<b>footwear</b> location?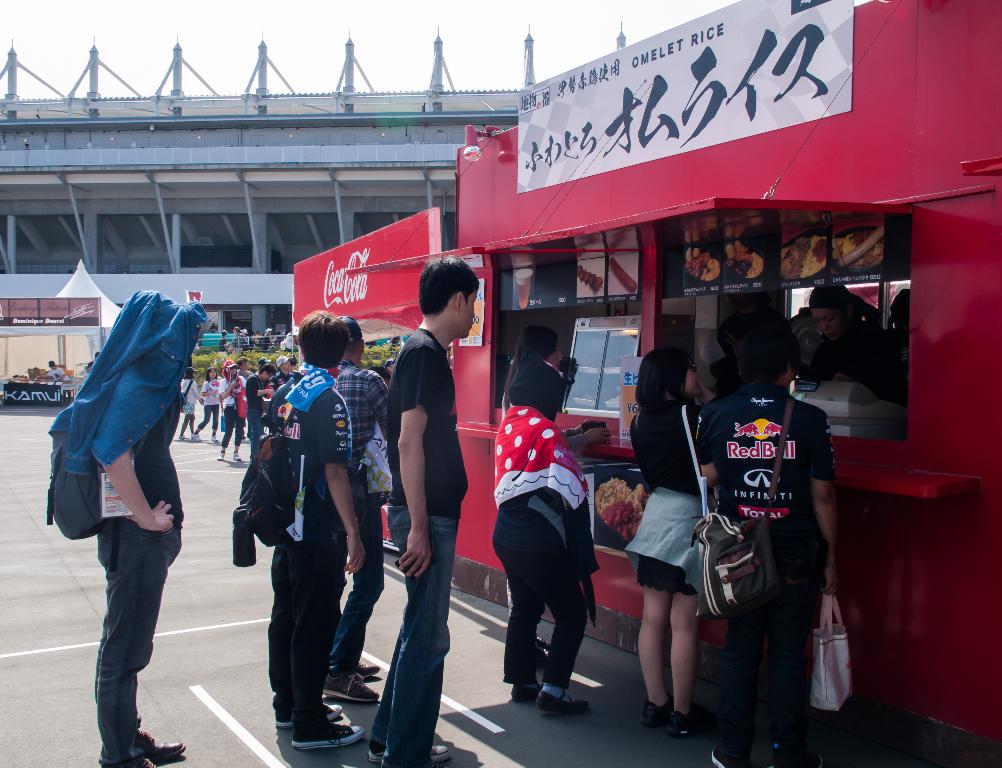
detection(672, 701, 705, 740)
